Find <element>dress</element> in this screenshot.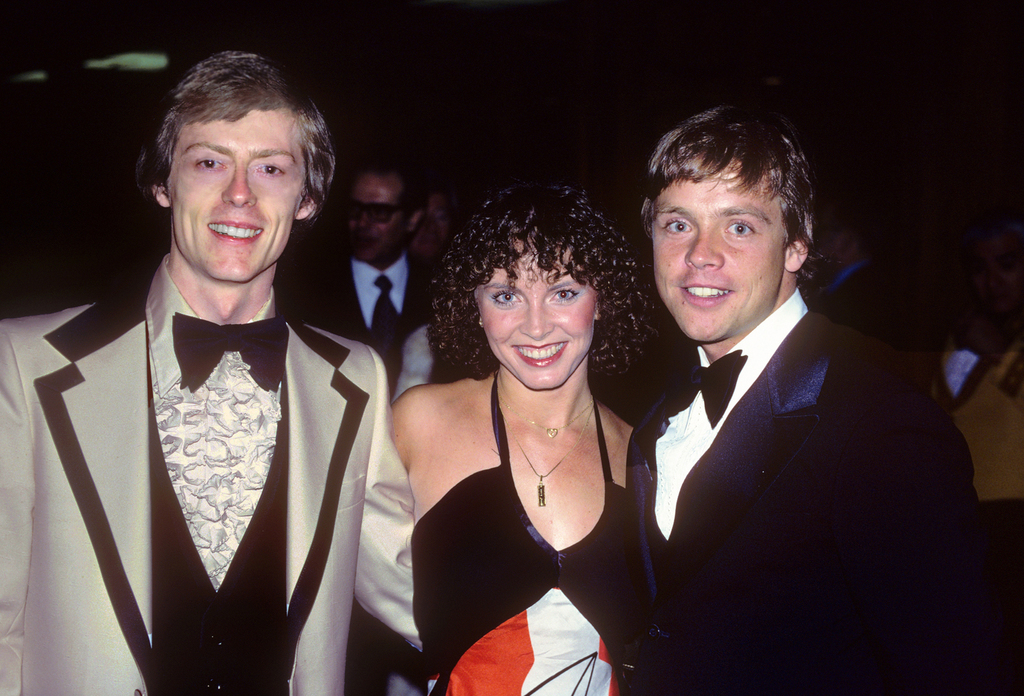
The bounding box for <element>dress</element> is (406, 374, 626, 695).
